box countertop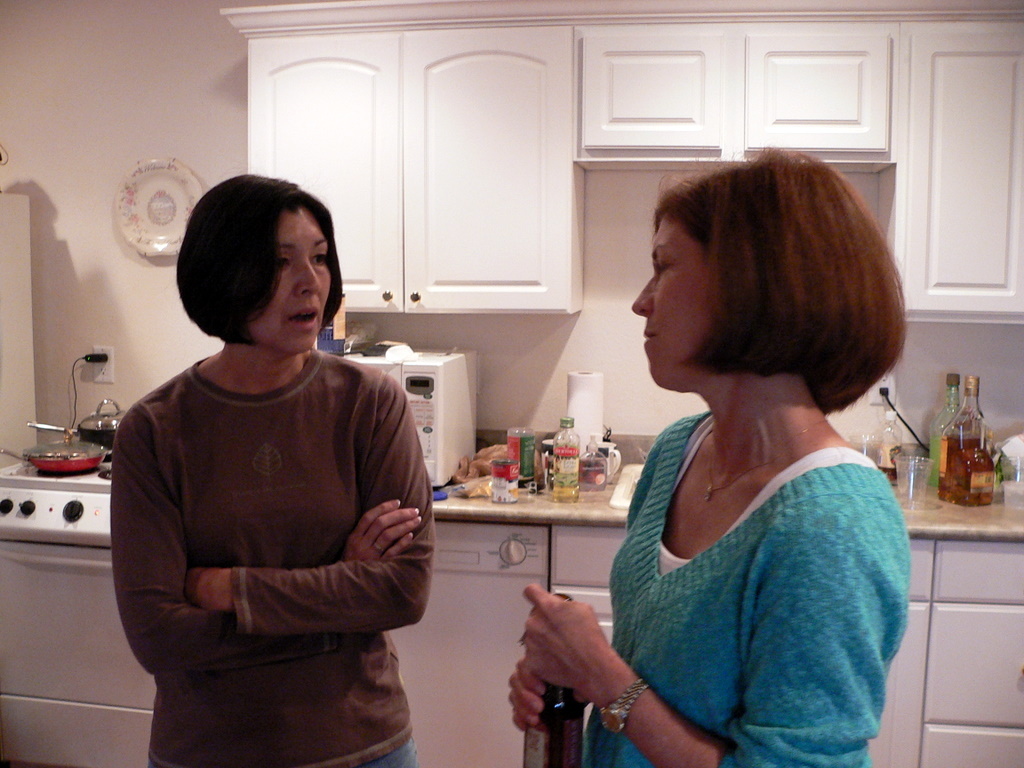
[429,470,1023,531]
